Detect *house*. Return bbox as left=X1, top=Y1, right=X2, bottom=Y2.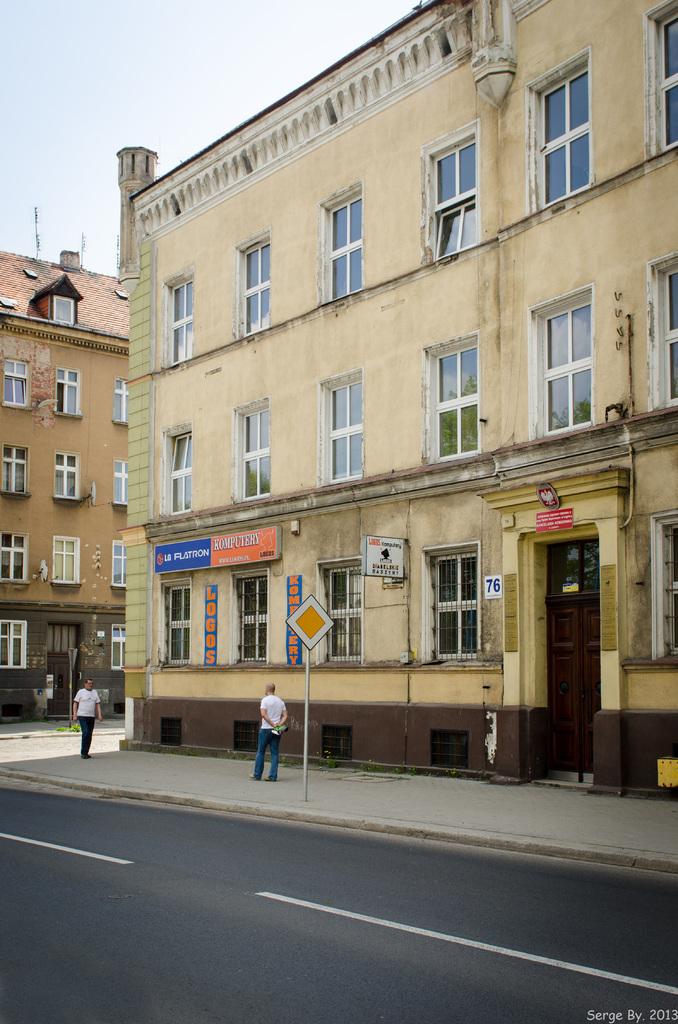
left=1, top=177, right=173, bottom=700.
